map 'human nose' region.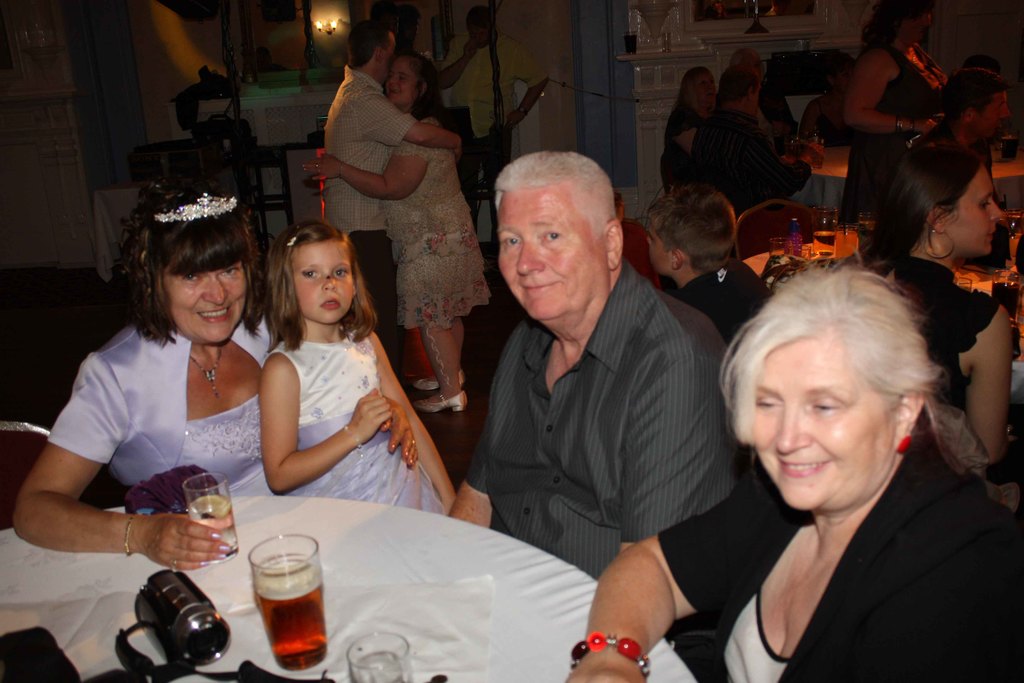
Mapped to {"x1": 646, "y1": 235, "x2": 651, "y2": 243}.
